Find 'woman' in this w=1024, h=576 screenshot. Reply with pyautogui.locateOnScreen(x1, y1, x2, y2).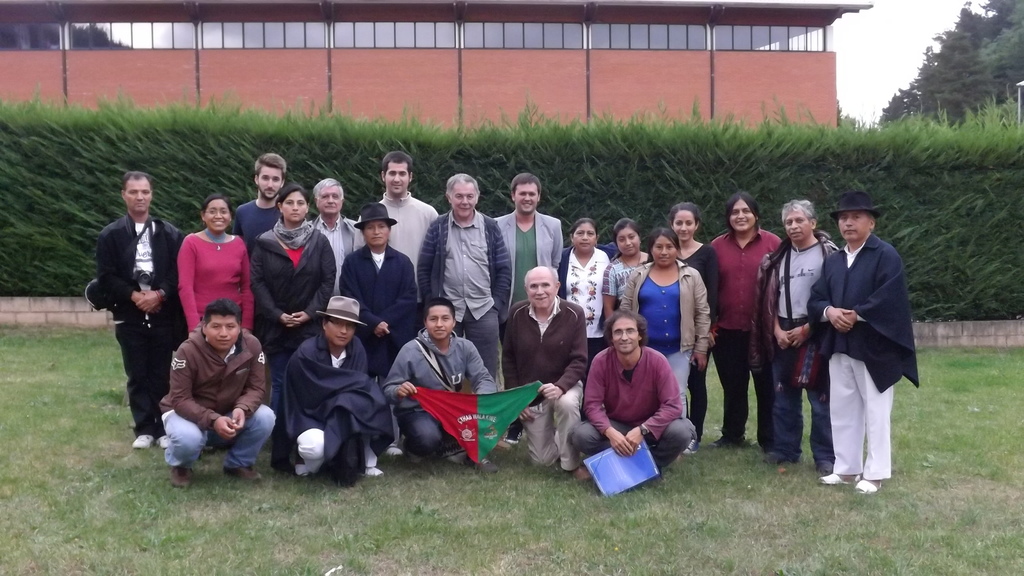
pyautogui.locateOnScreen(619, 228, 711, 456).
